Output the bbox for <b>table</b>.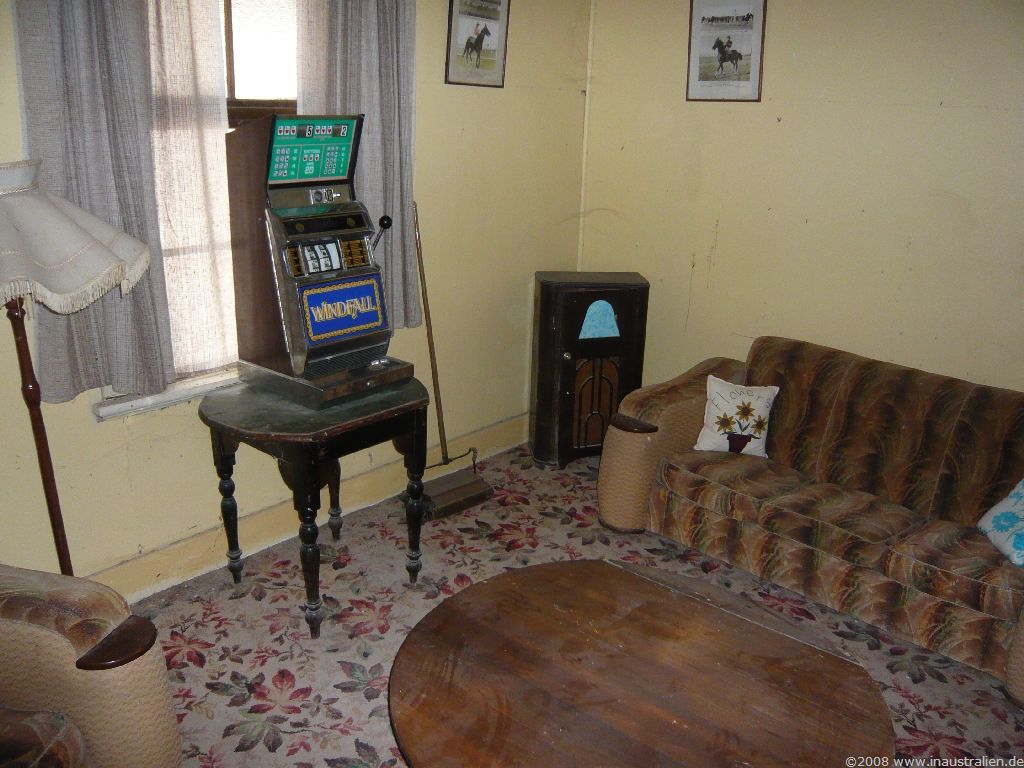
(157,360,453,632).
